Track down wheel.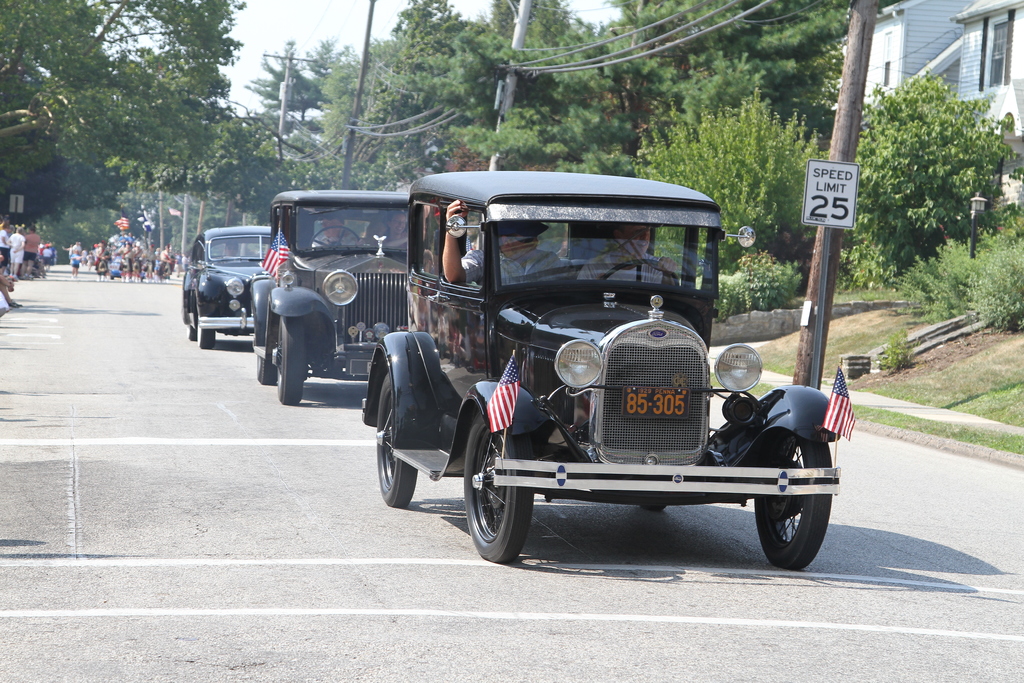
Tracked to box=[376, 373, 416, 507].
